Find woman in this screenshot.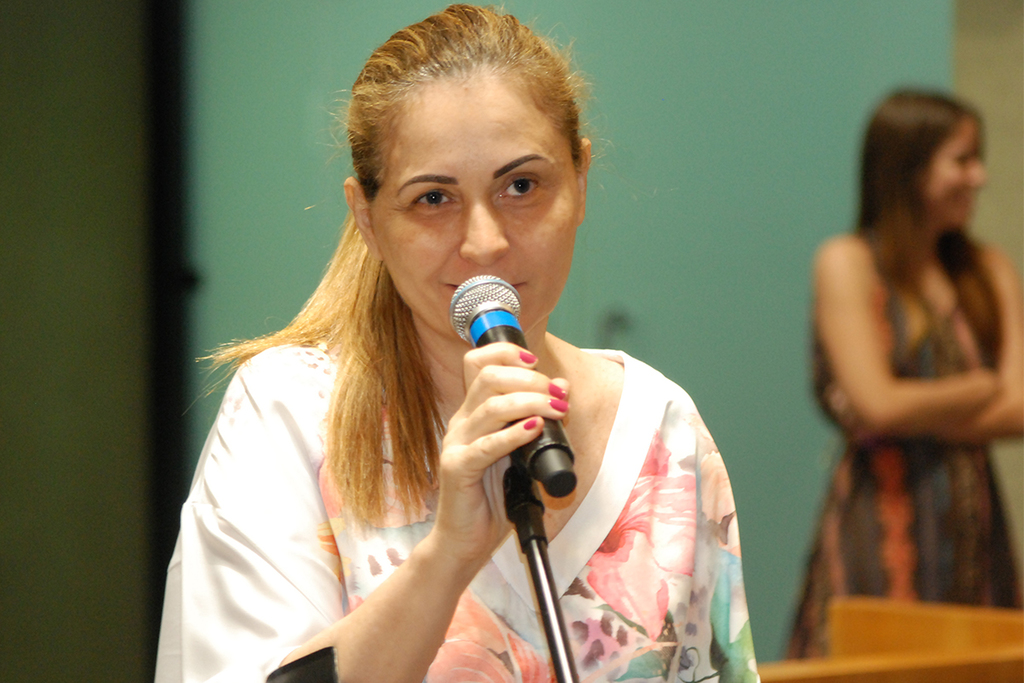
The bounding box for woman is [778,92,1023,658].
